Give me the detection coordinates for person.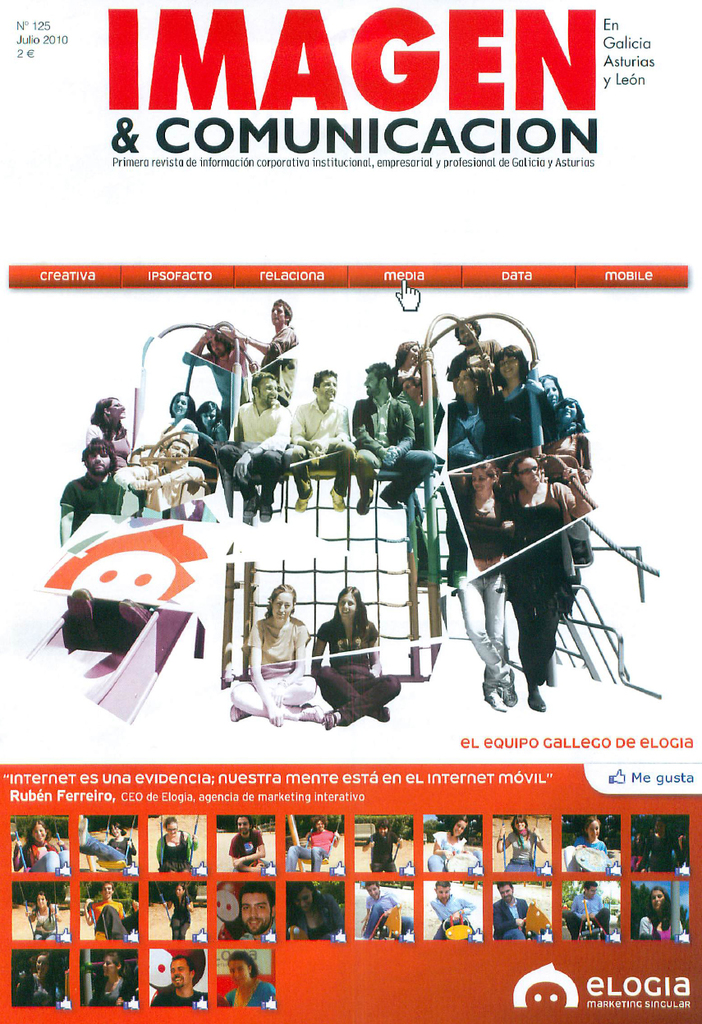
bbox=[431, 880, 477, 940].
